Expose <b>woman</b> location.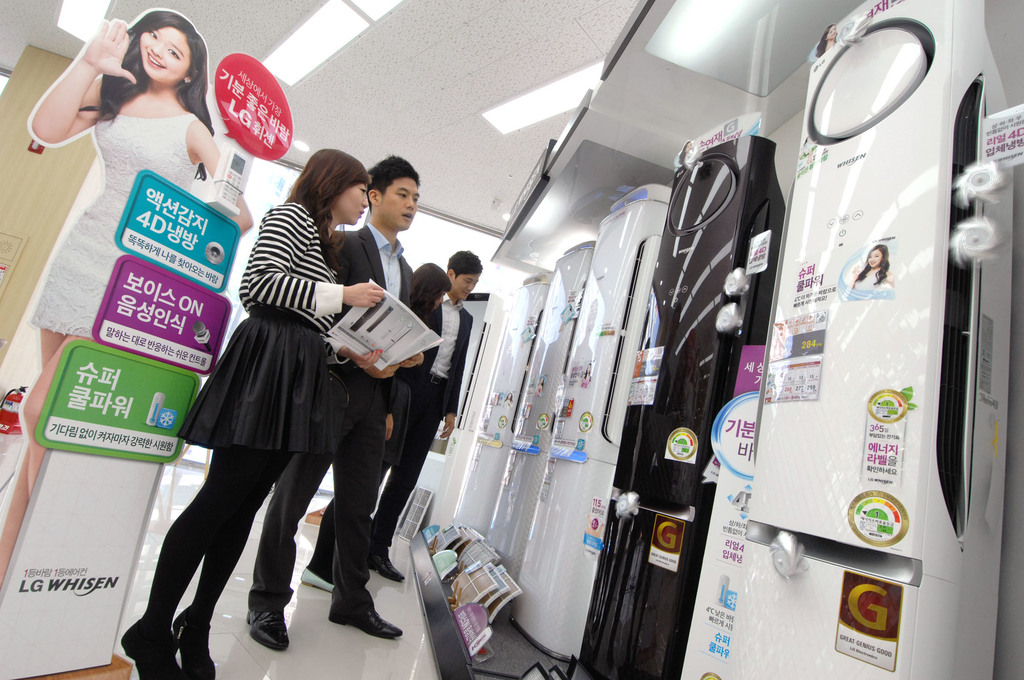
Exposed at <box>294,259,450,595</box>.
